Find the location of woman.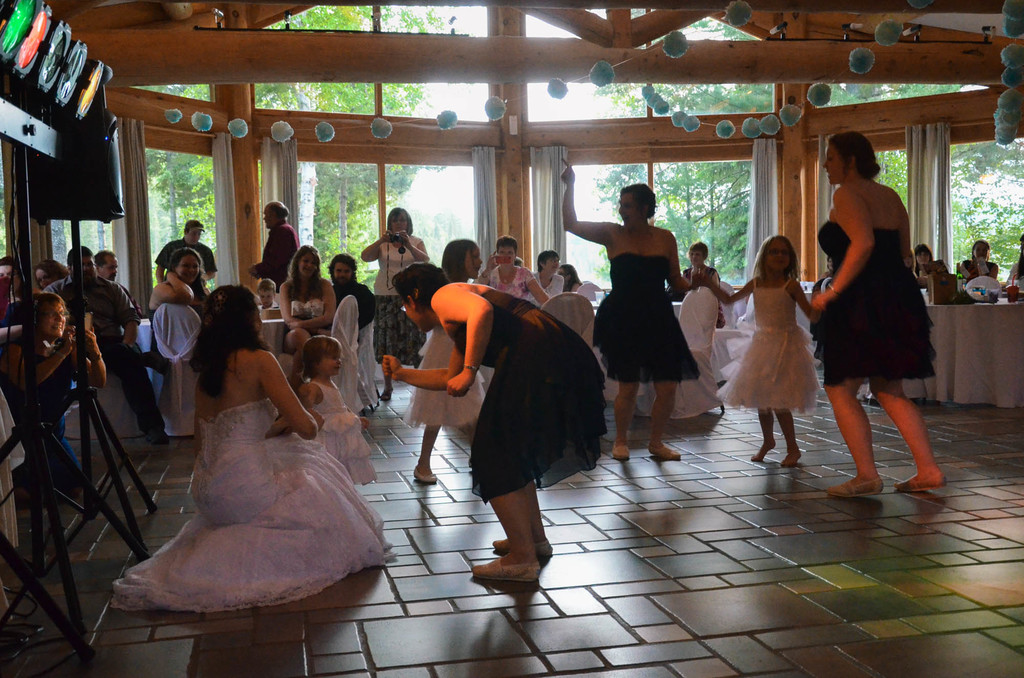
Location: BBox(913, 243, 936, 282).
